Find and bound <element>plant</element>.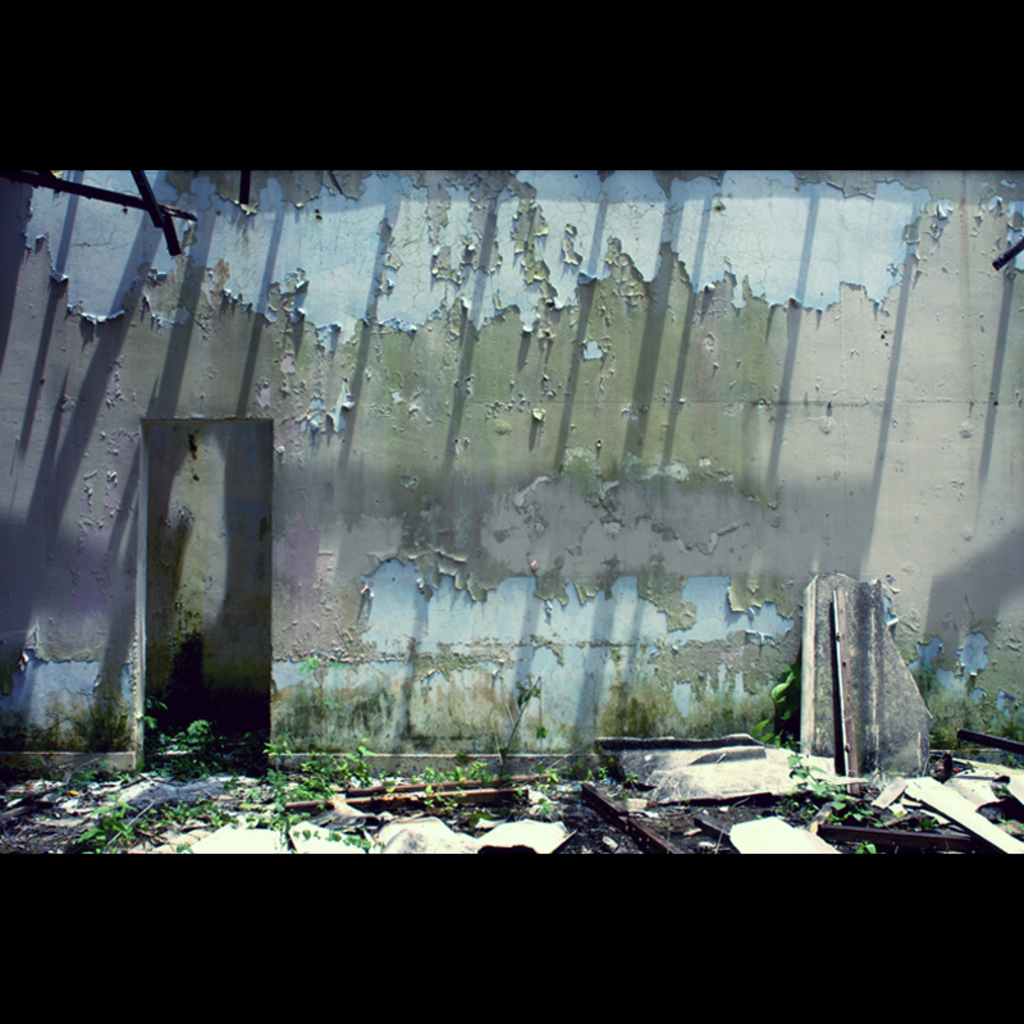
Bound: detection(764, 627, 804, 749).
